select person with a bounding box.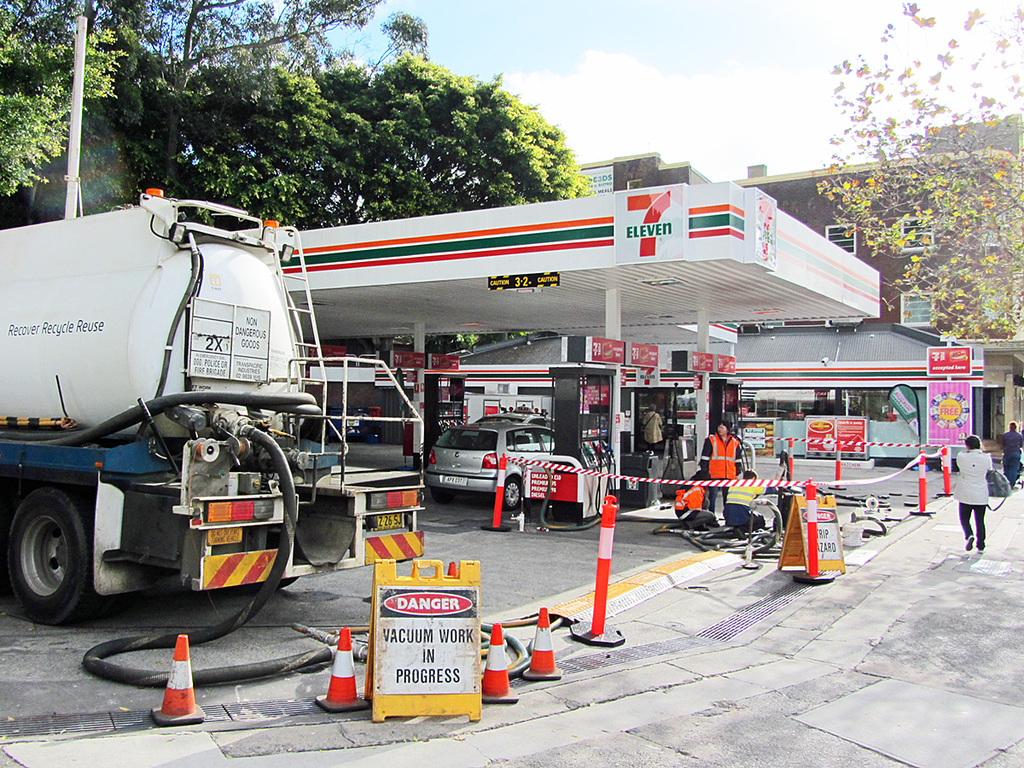
[953,434,989,552].
